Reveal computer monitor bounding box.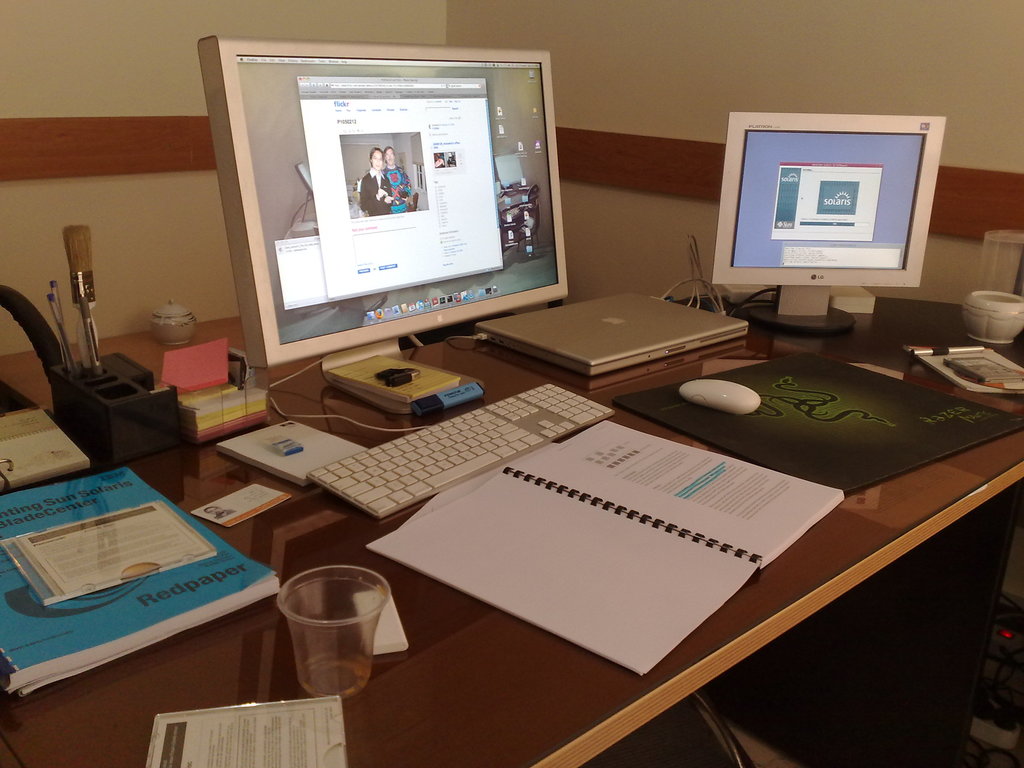
Revealed: BBox(193, 47, 576, 414).
